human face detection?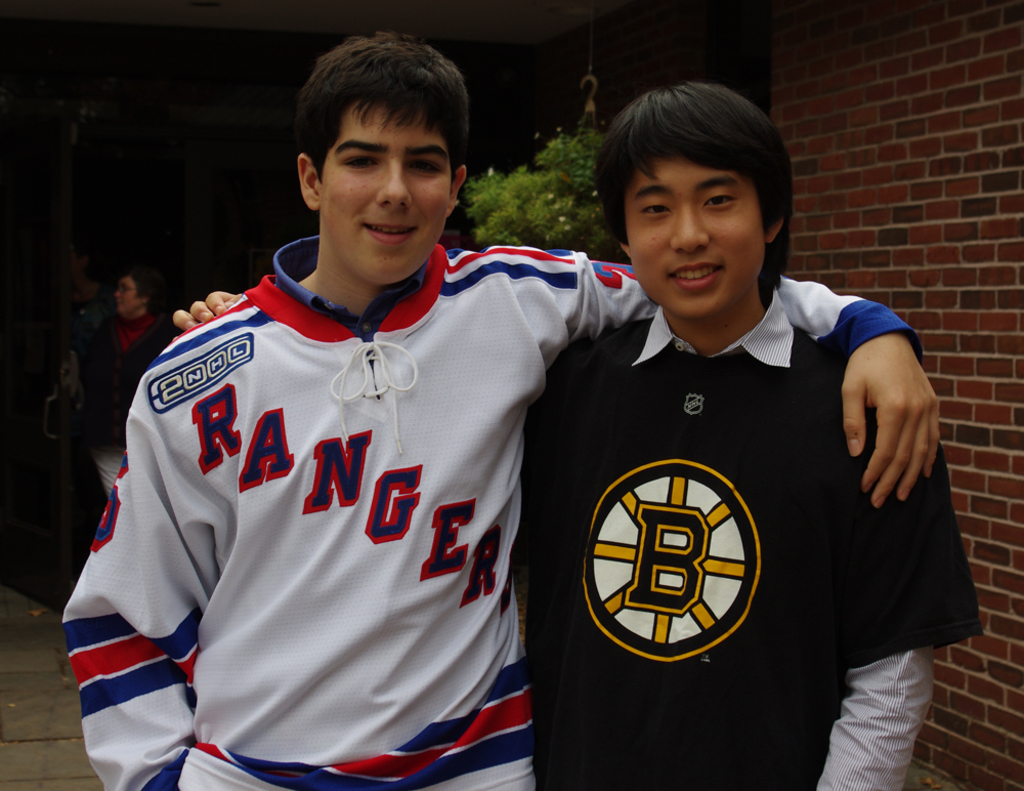
pyautogui.locateOnScreen(115, 274, 135, 309)
